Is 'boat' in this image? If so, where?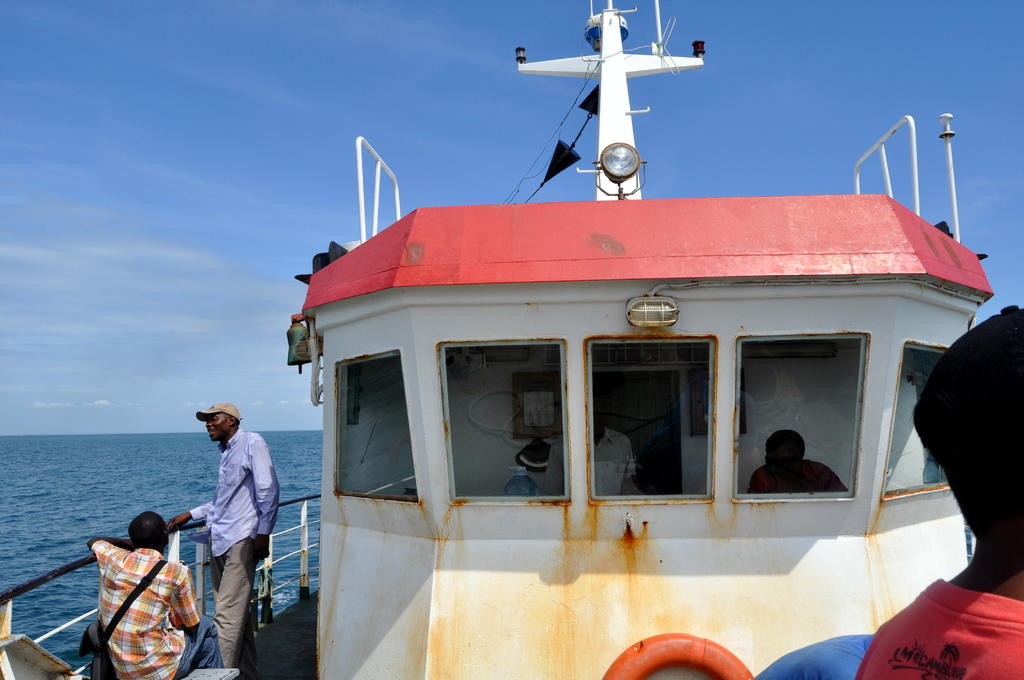
Yes, at crop(0, 0, 998, 679).
